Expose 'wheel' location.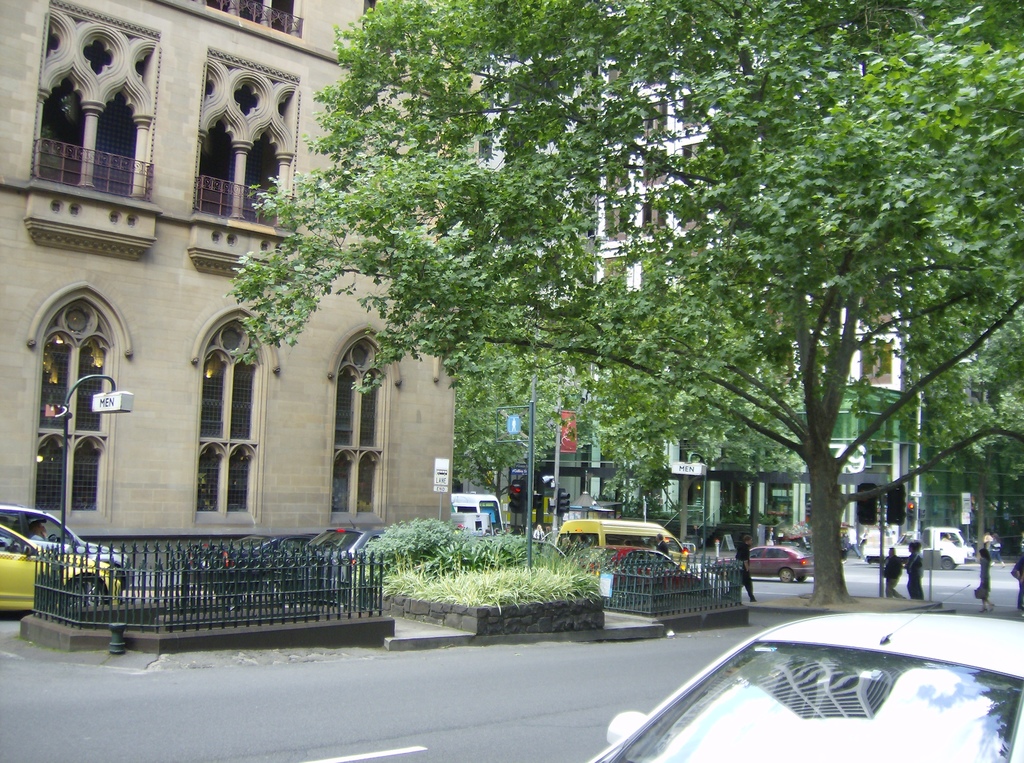
Exposed at {"left": 941, "top": 556, "right": 957, "bottom": 572}.
